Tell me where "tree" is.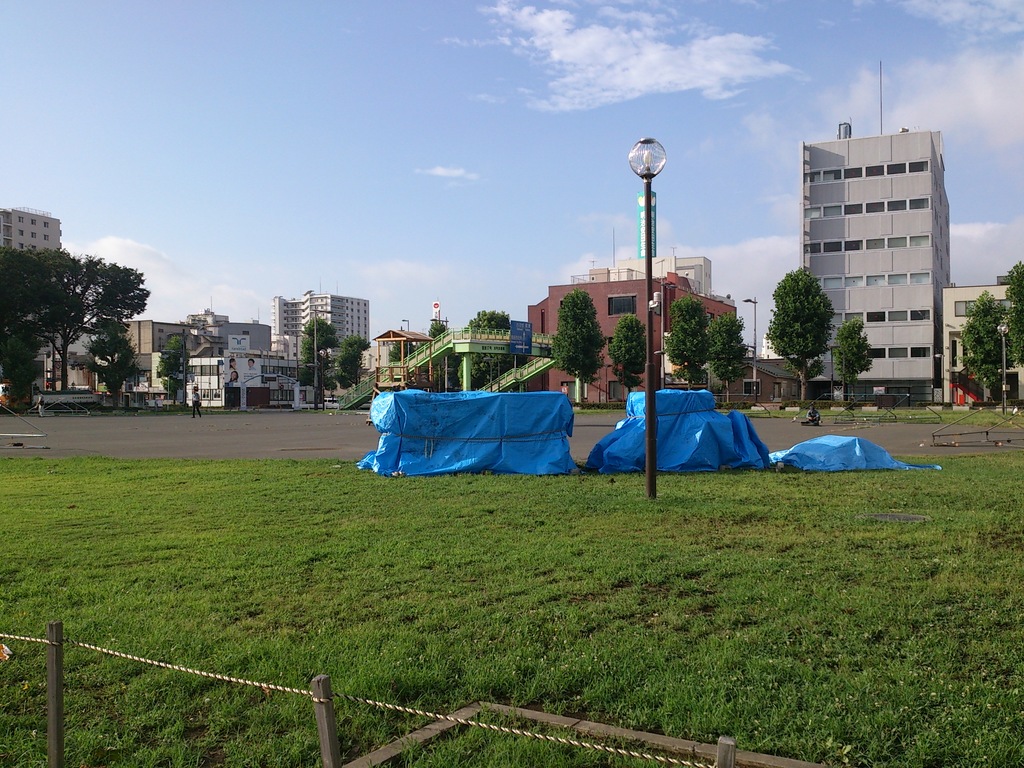
"tree" is at 0/236/158/414.
